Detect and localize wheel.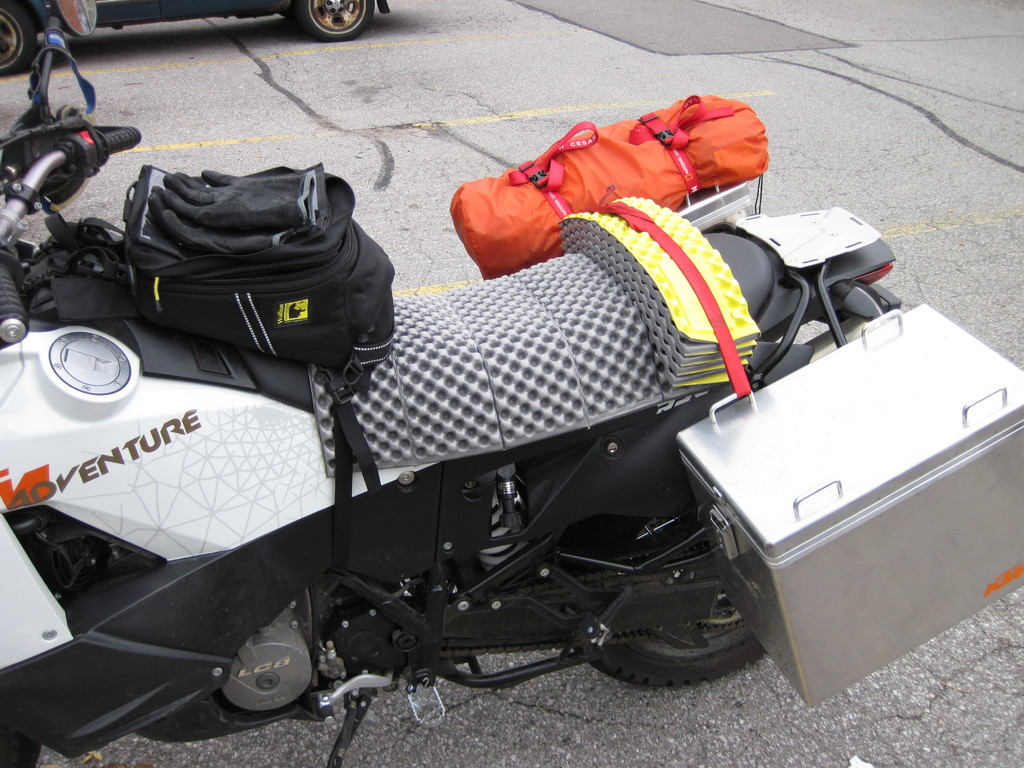
Localized at pyautogui.locateOnScreen(290, 0, 376, 44).
